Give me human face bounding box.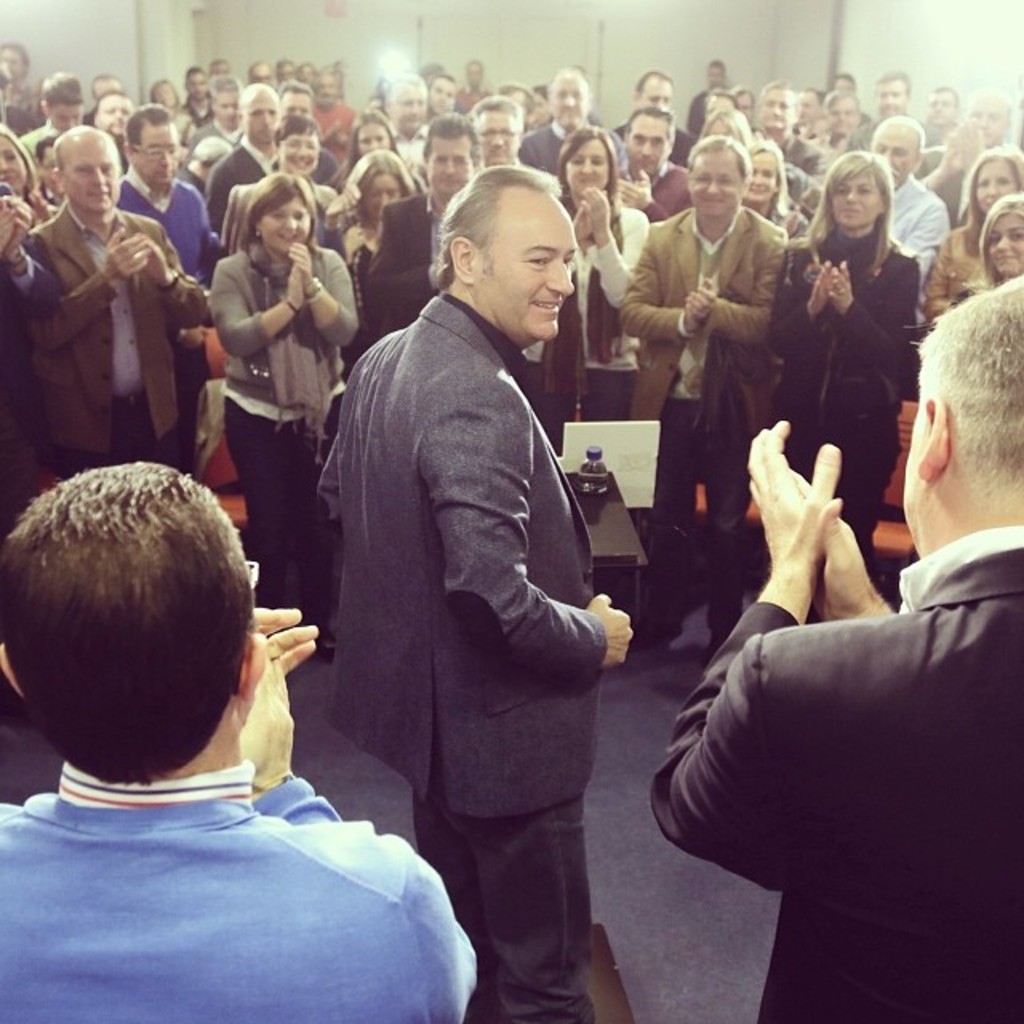
{"x1": 643, "y1": 85, "x2": 674, "y2": 106}.
